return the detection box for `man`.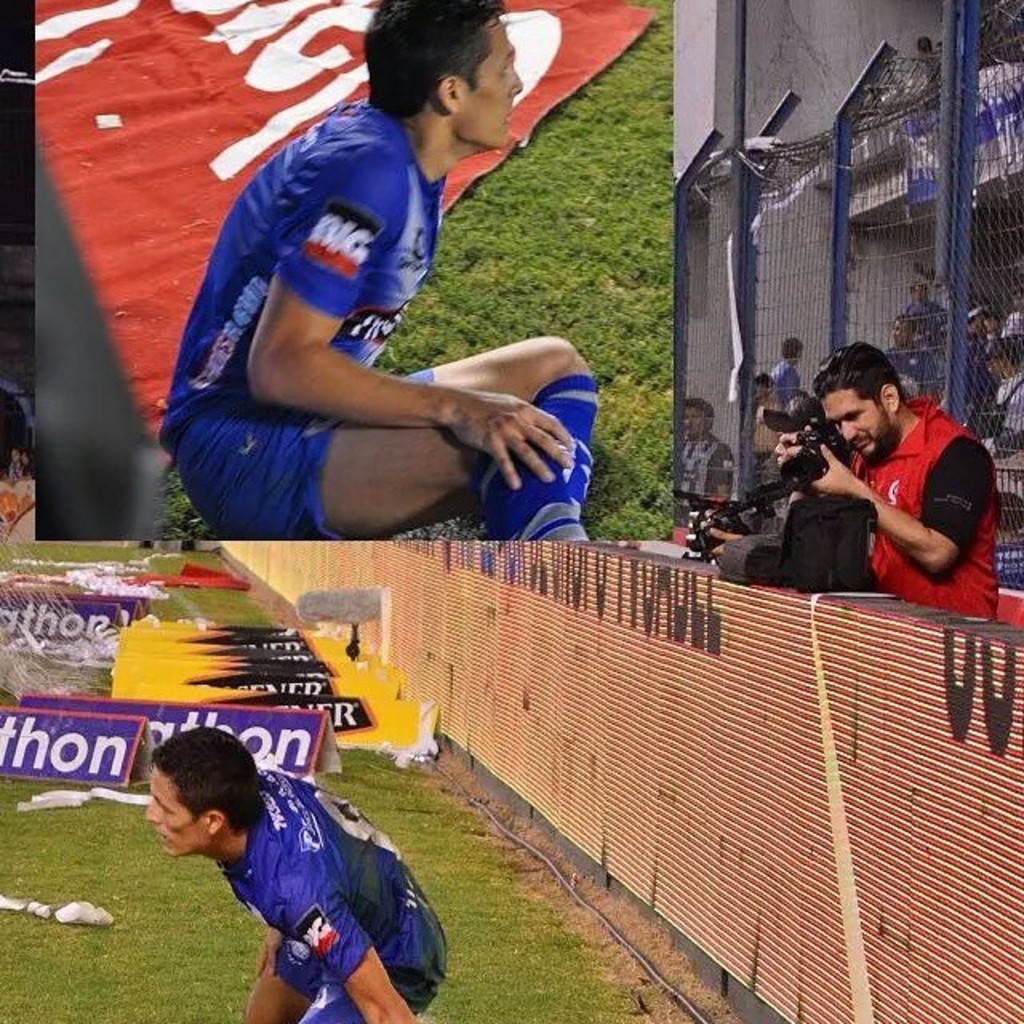
pyautogui.locateOnScreen(157, 2, 642, 554).
